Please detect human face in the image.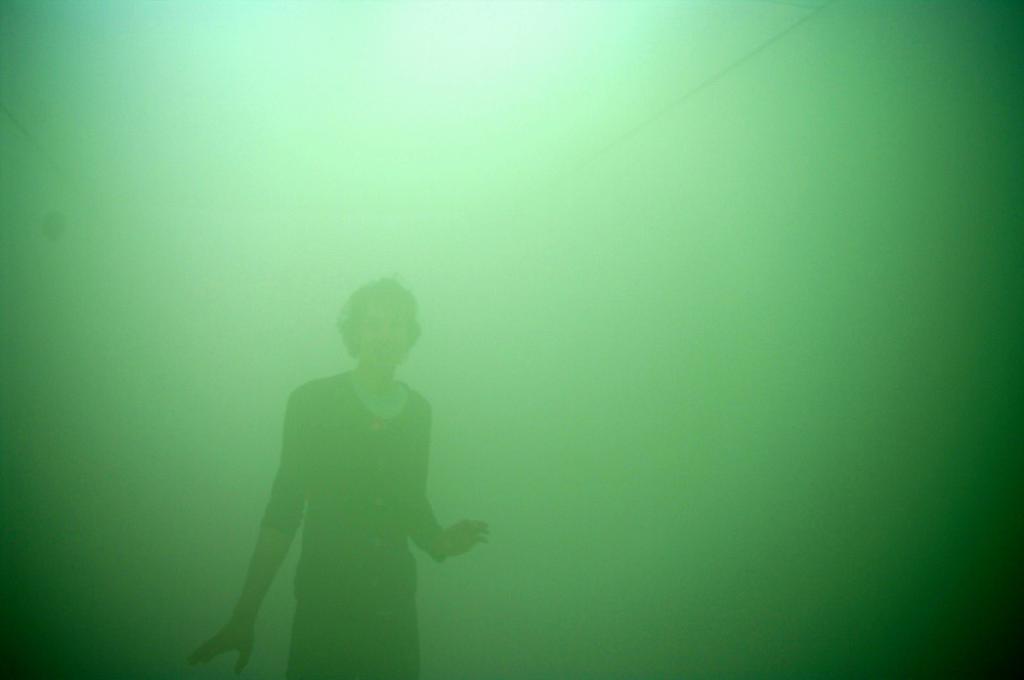
[left=349, top=304, right=402, bottom=370].
